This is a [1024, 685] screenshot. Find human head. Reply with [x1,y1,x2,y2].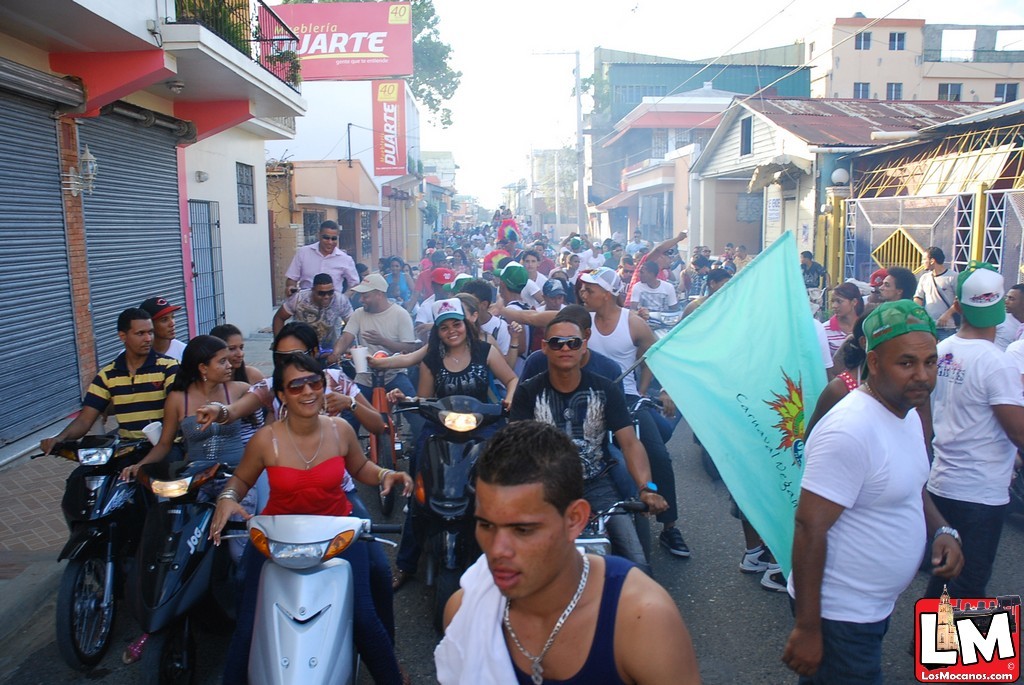
[142,297,175,339].
